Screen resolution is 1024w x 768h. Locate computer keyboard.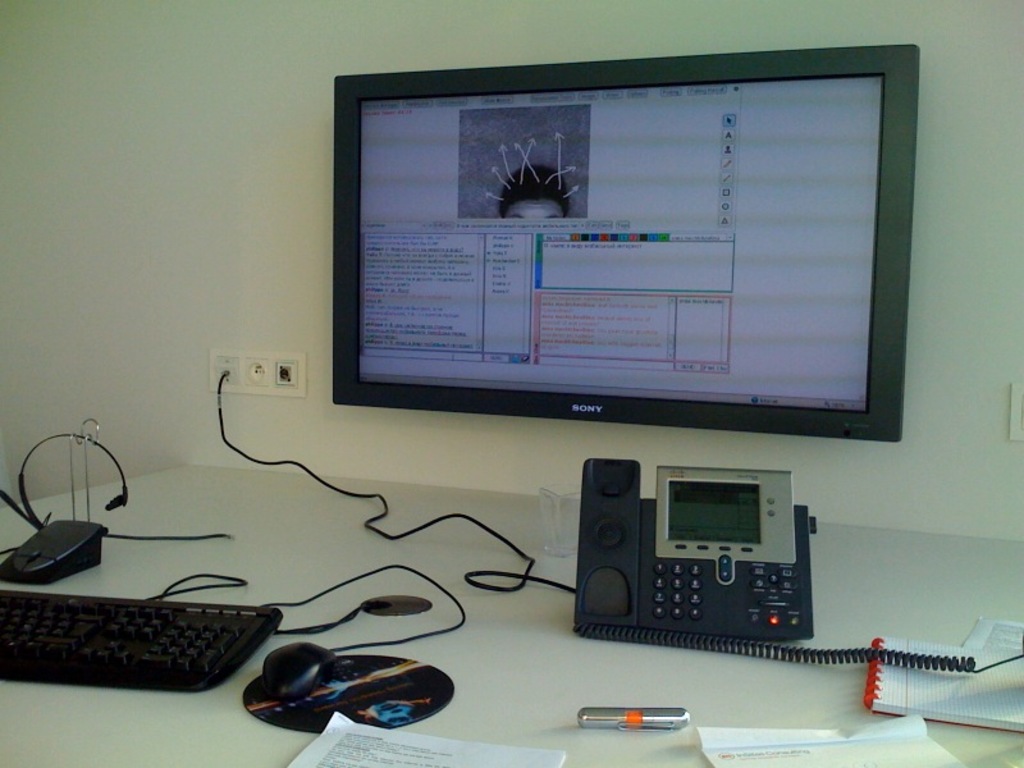
locate(0, 590, 280, 692).
